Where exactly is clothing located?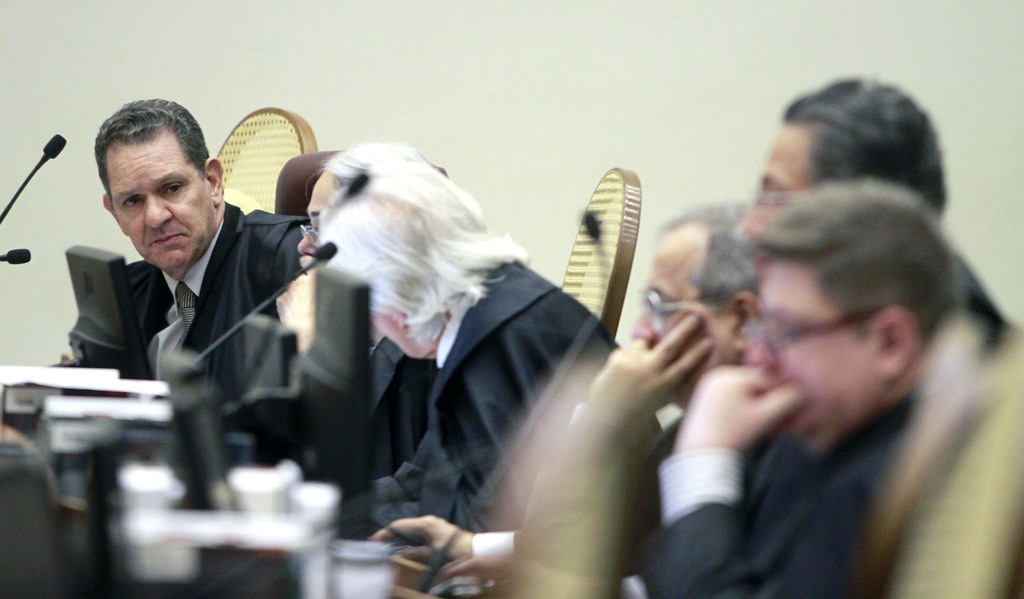
Its bounding box is [left=464, top=386, right=822, bottom=598].
